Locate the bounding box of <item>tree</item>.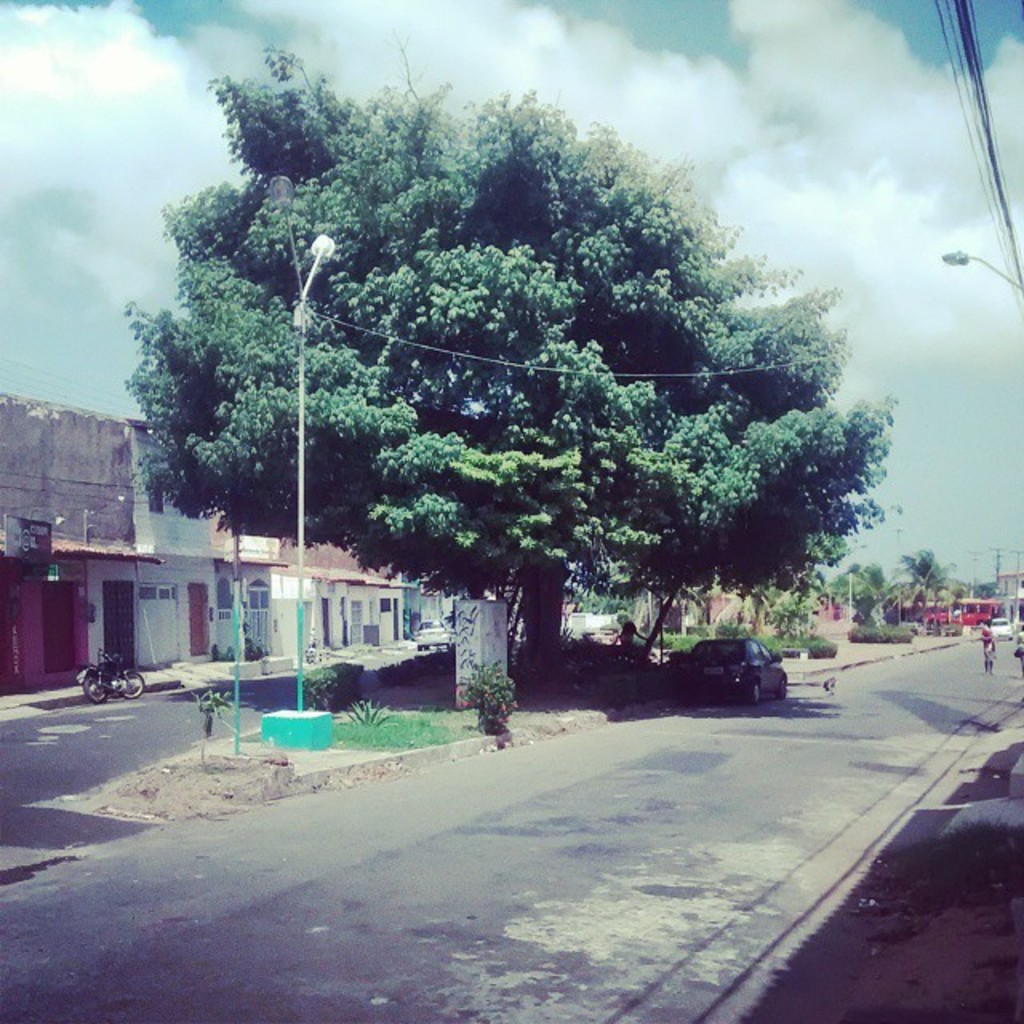
Bounding box: detection(136, 64, 883, 714).
